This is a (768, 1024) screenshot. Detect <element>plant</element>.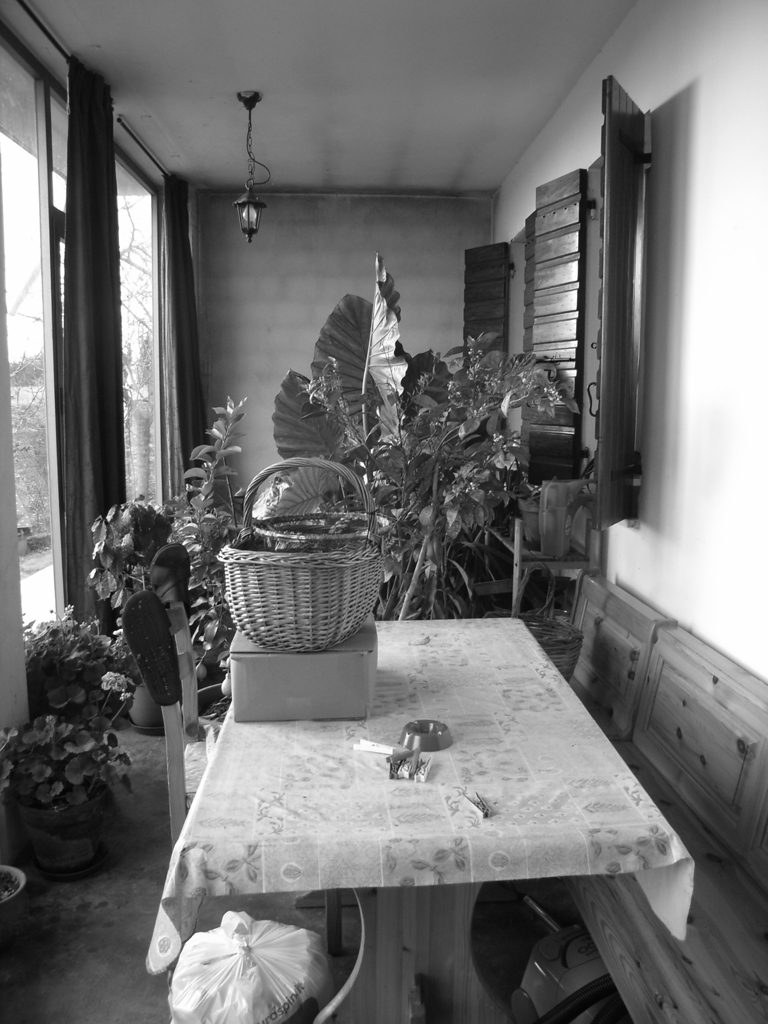
bbox=(175, 391, 253, 621).
